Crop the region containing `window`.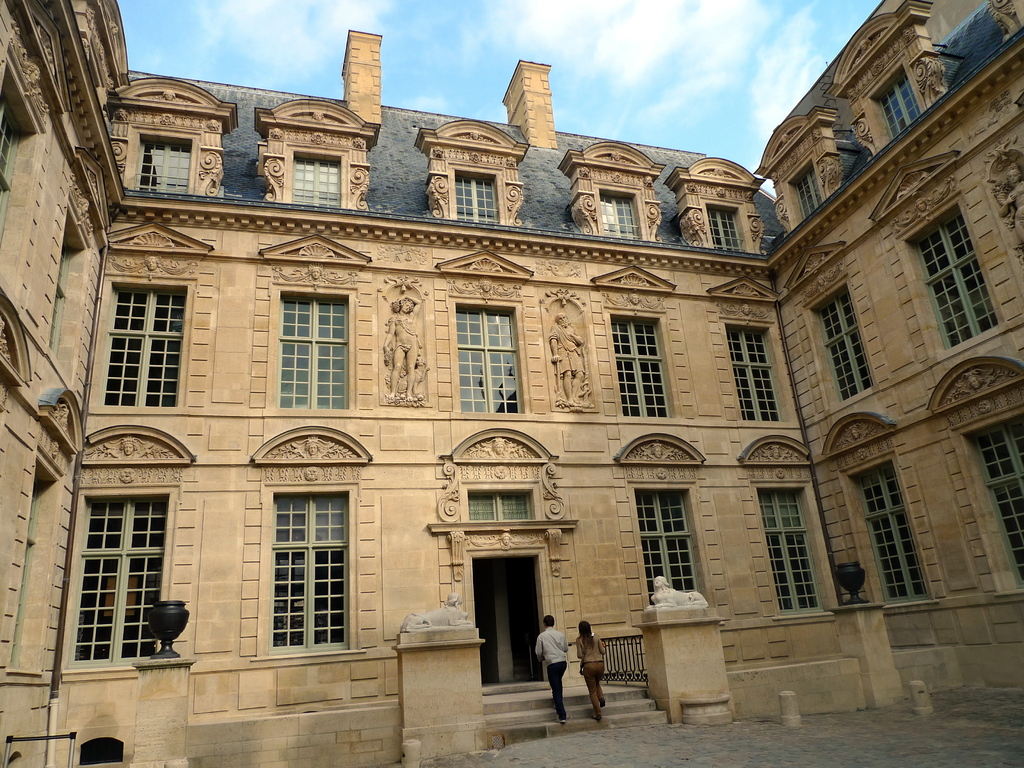
Crop region: bbox(67, 492, 168, 662).
